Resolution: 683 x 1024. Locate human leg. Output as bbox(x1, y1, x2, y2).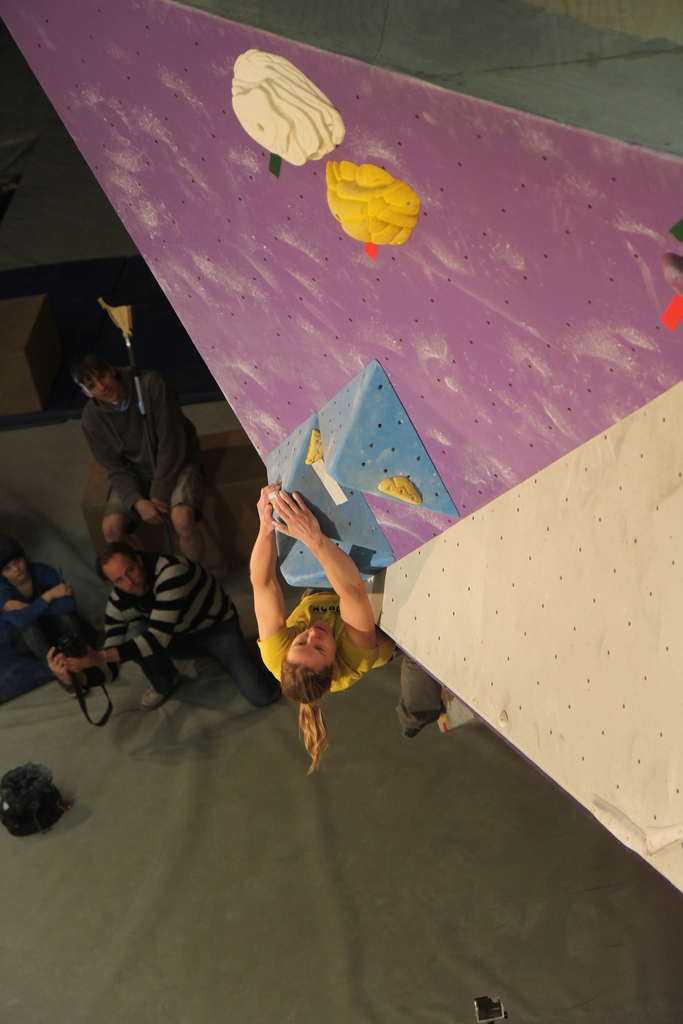
bbox(135, 628, 195, 711).
